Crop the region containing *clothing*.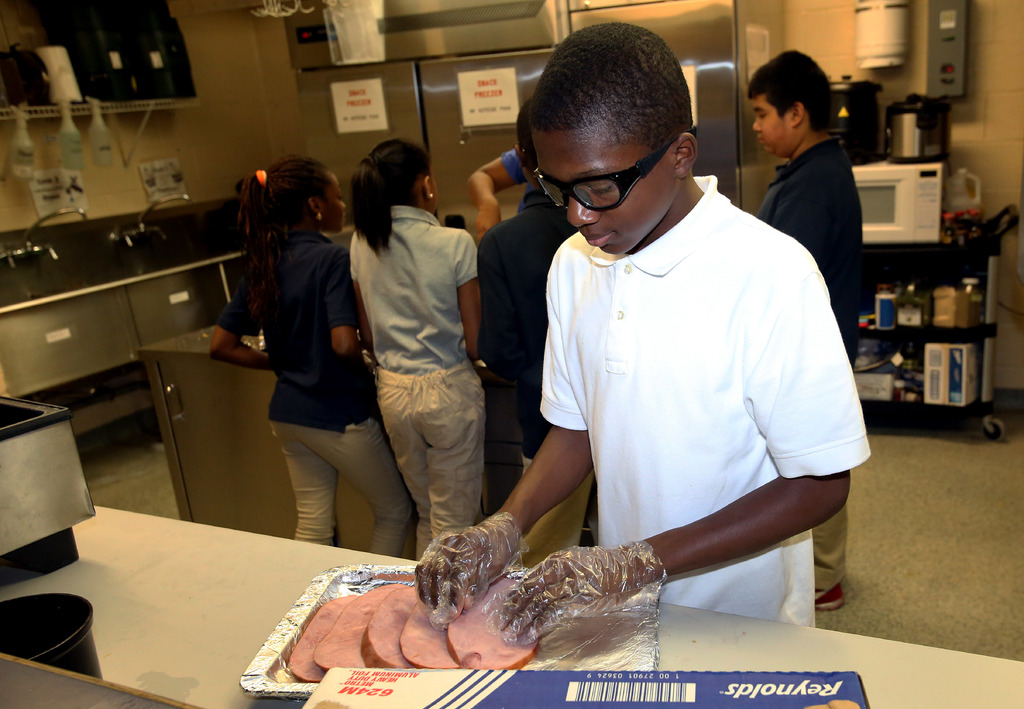
Crop region: 216,228,413,564.
